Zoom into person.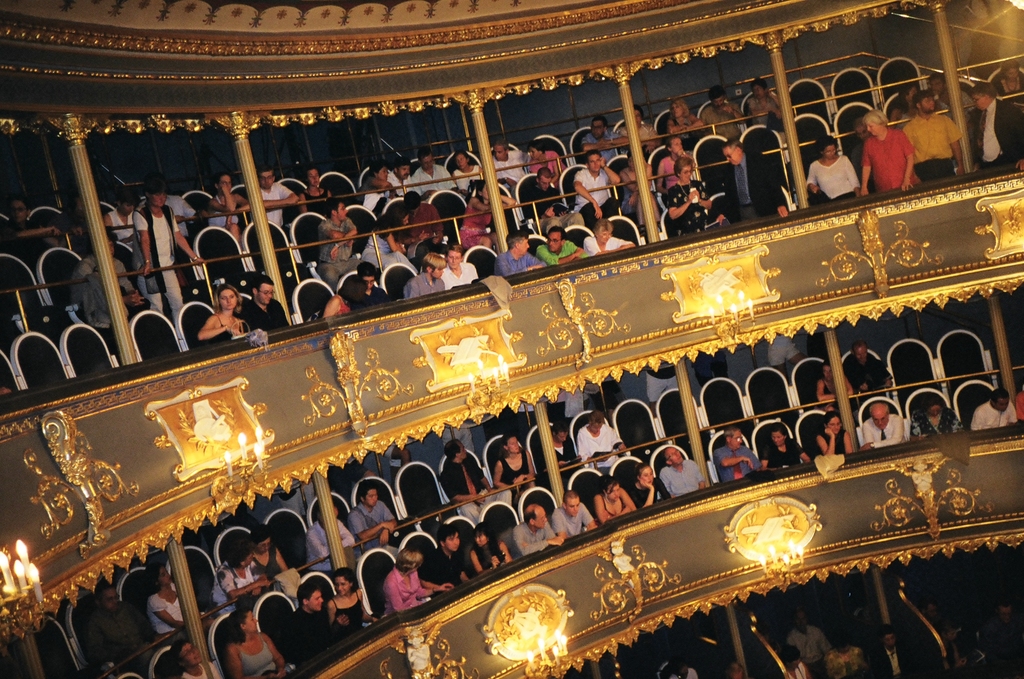
Zoom target: 359/206/419/278.
